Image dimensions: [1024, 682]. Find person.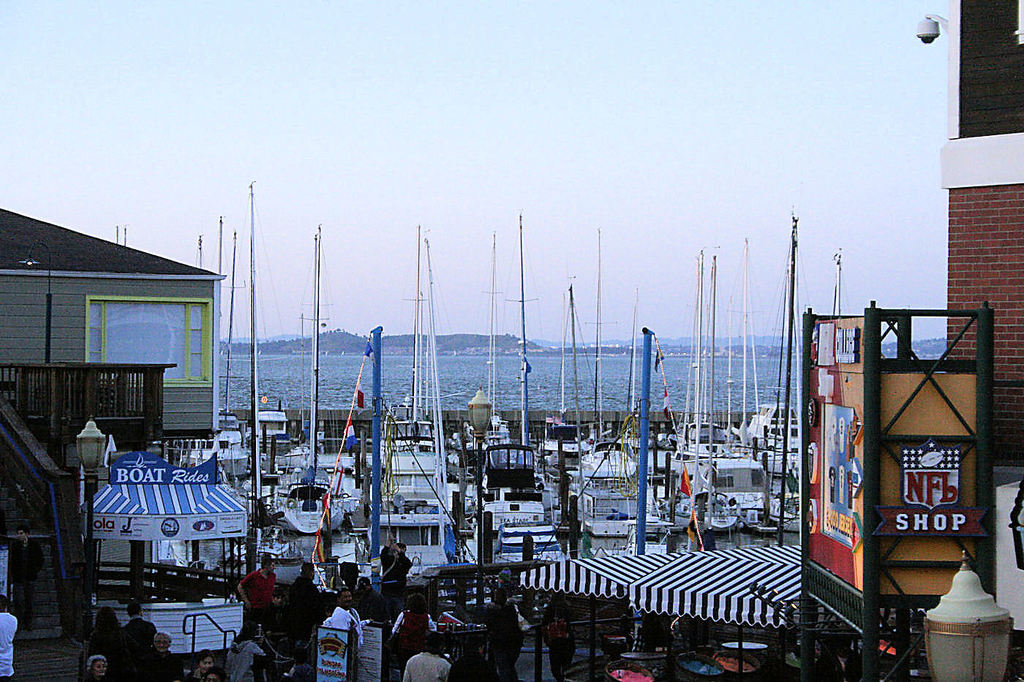
bbox=[377, 539, 410, 591].
